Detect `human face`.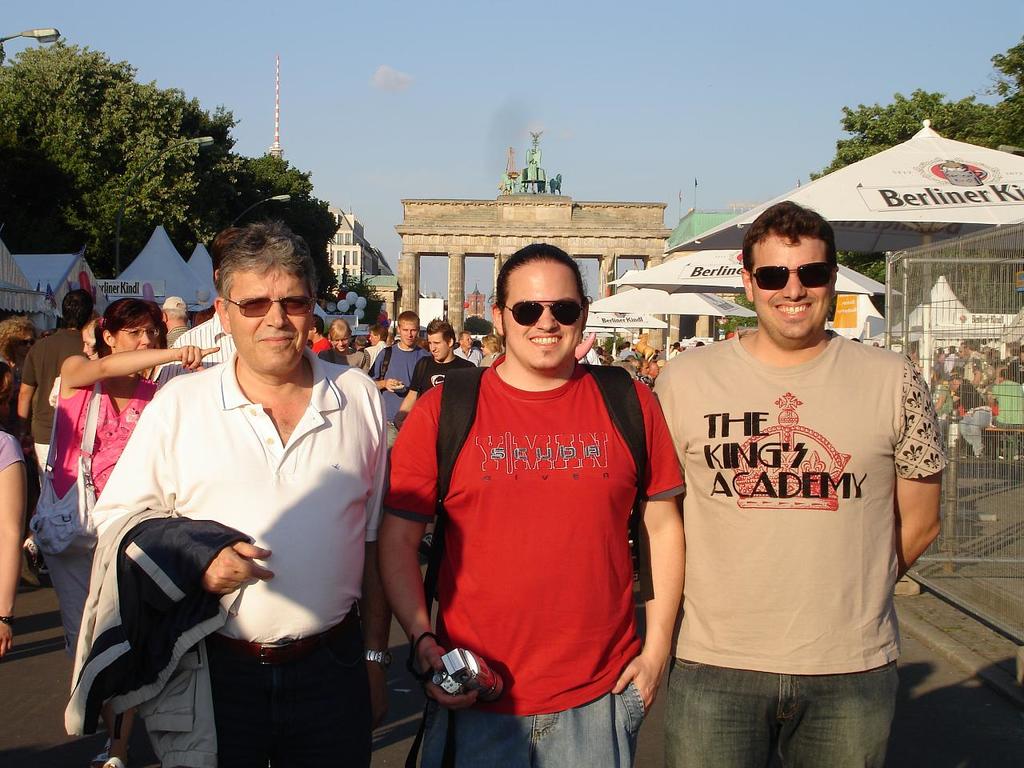
Detected at (502, 264, 586, 370).
